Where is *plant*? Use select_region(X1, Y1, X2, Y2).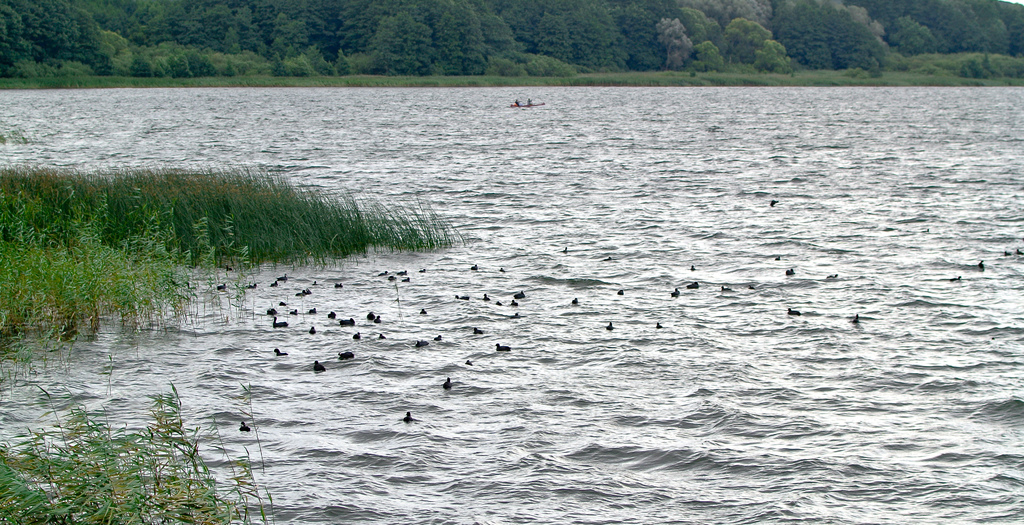
select_region(0, 382, 273, 524).
